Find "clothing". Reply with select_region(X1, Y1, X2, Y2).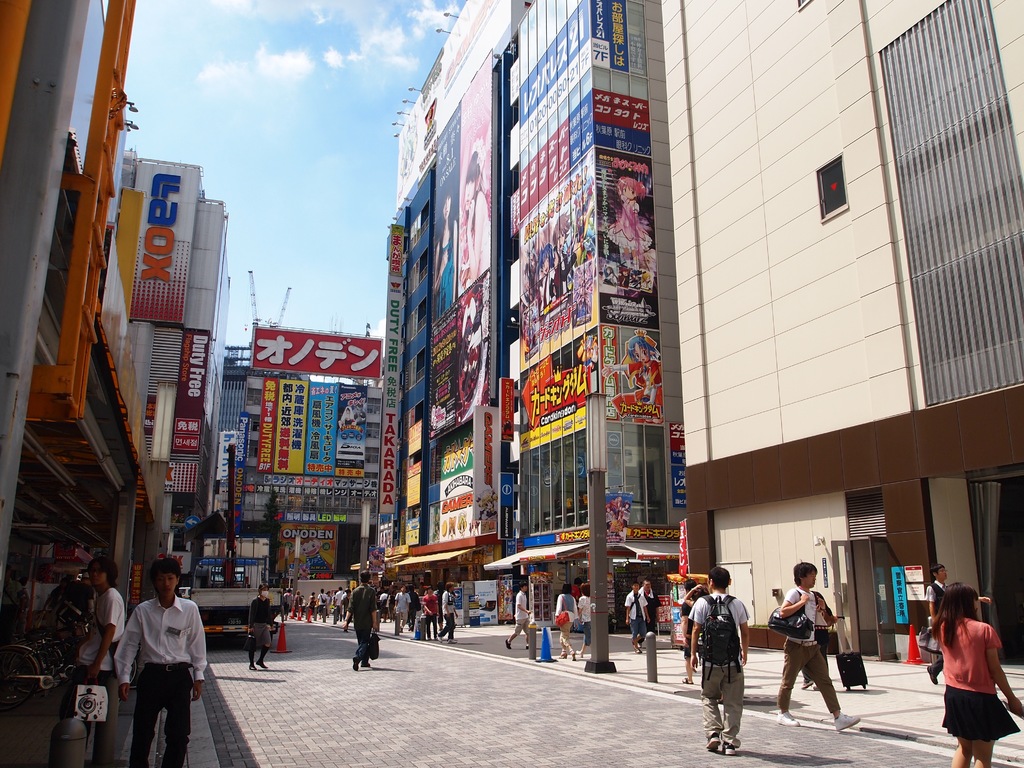
select_region(605, 200, 653, 252).
